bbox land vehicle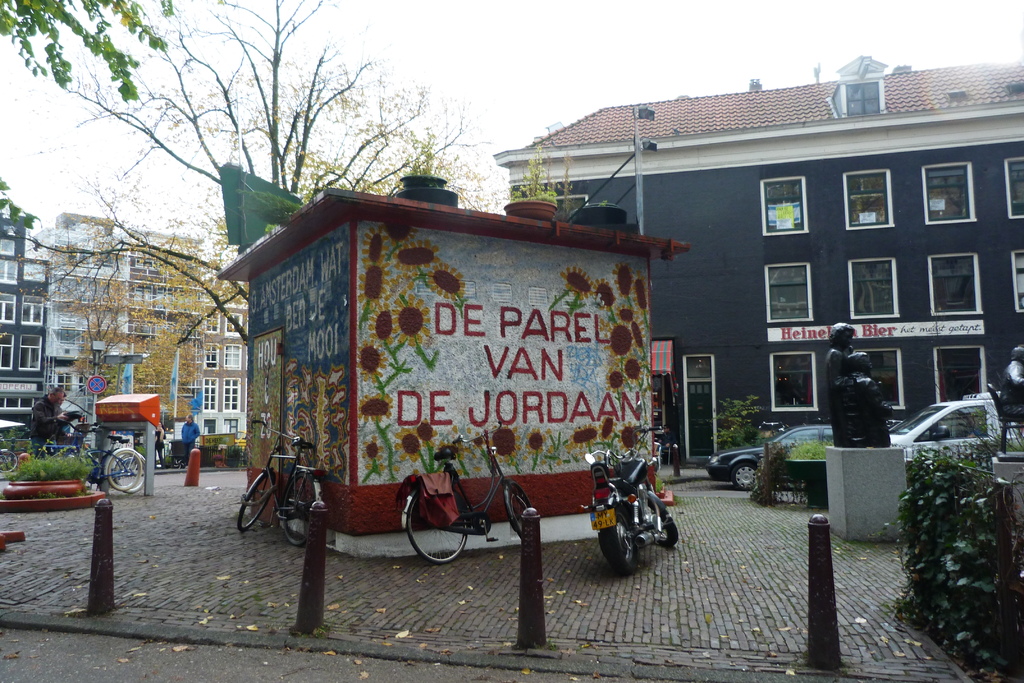
bbox=[57, 418, 141, 494]
